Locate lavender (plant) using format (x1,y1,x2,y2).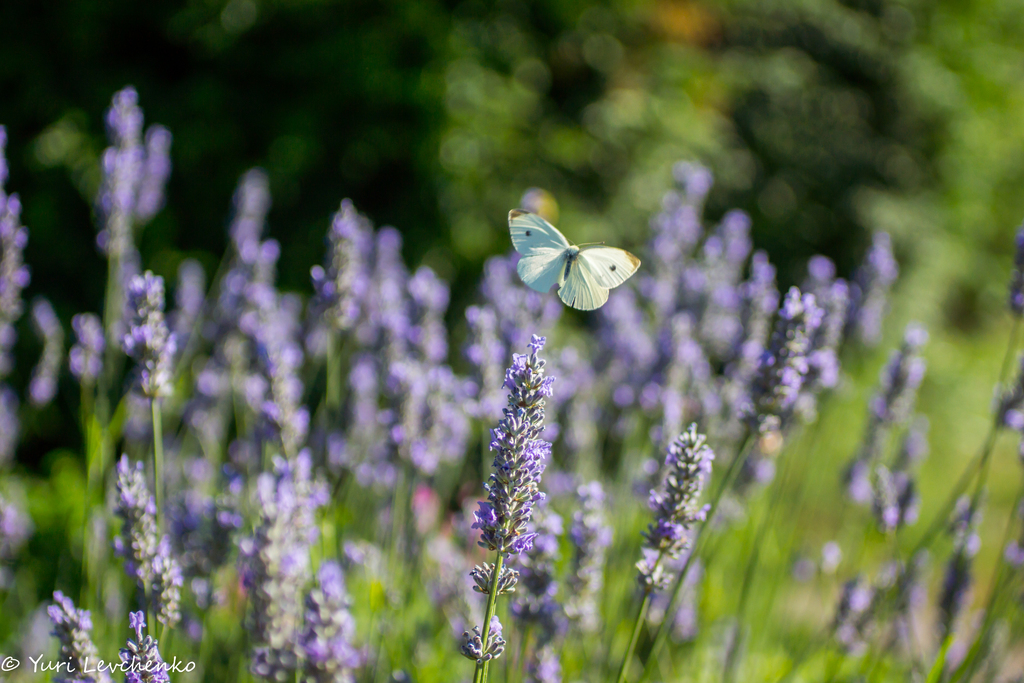
(444,324,554,682).
